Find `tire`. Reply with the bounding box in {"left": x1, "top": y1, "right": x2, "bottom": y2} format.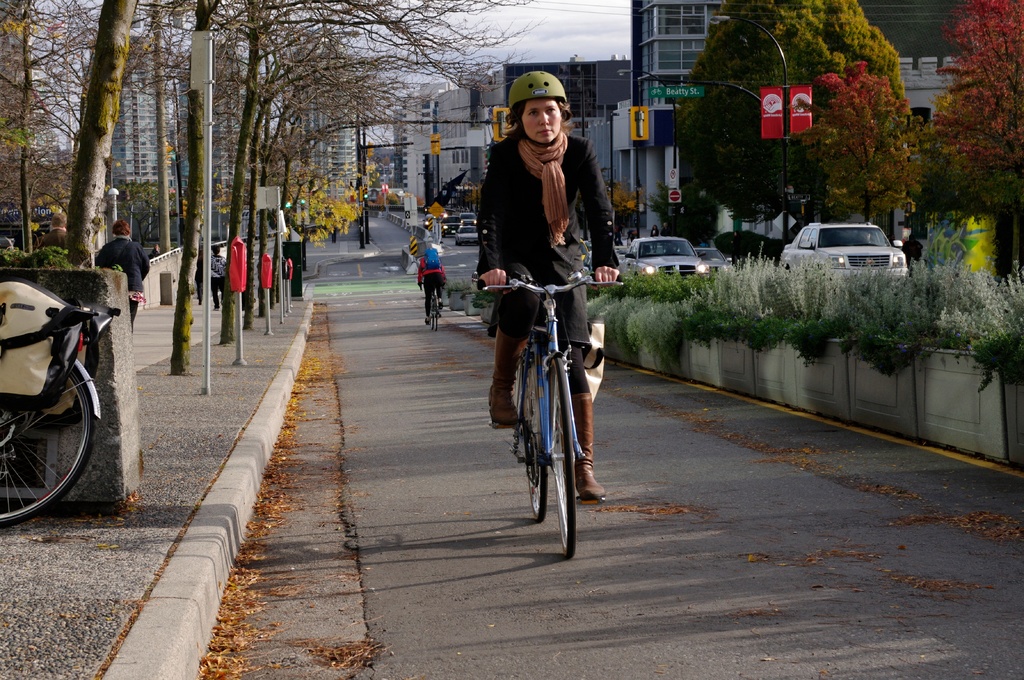
{"left": 546, "top": 354, "right": 580, "bottom": 557}.
